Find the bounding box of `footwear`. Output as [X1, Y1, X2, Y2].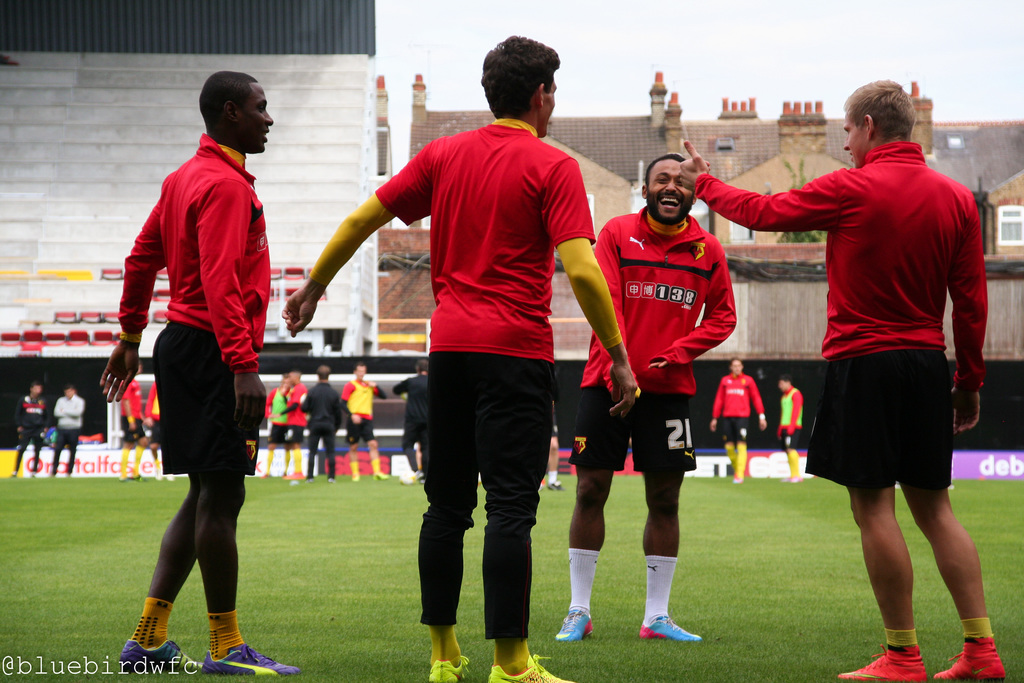
[489, 656, 577, 682].
